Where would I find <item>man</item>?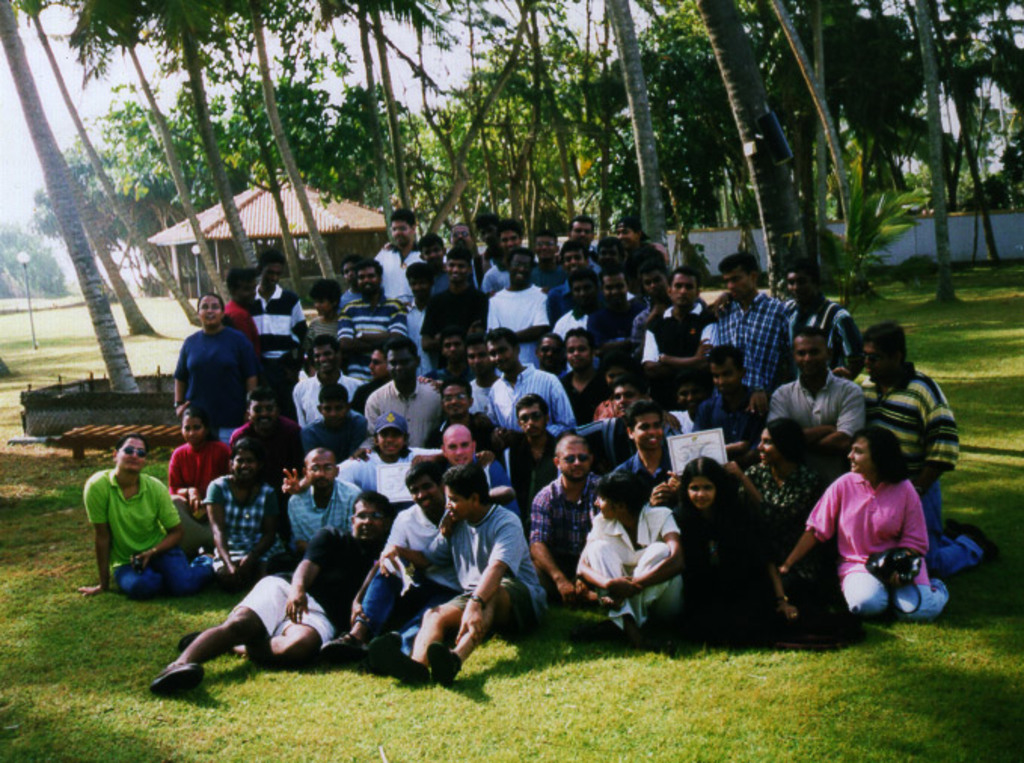
At [x1=303, y1=391, x2=363, y2=449].
